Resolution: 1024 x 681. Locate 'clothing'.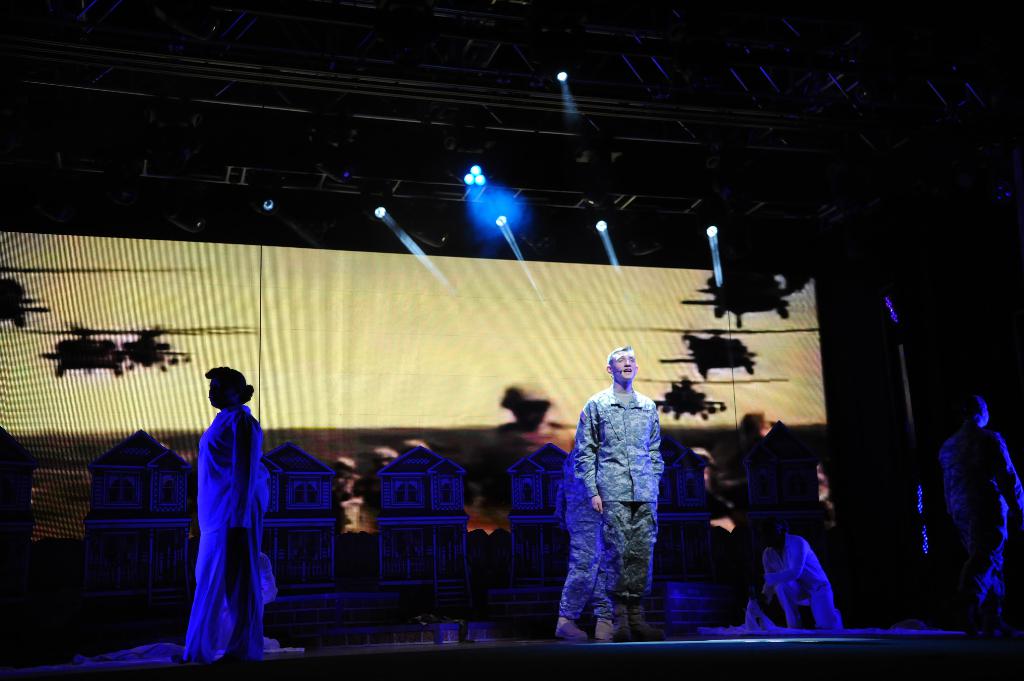
BBox(935, 419, 1023, 611).
